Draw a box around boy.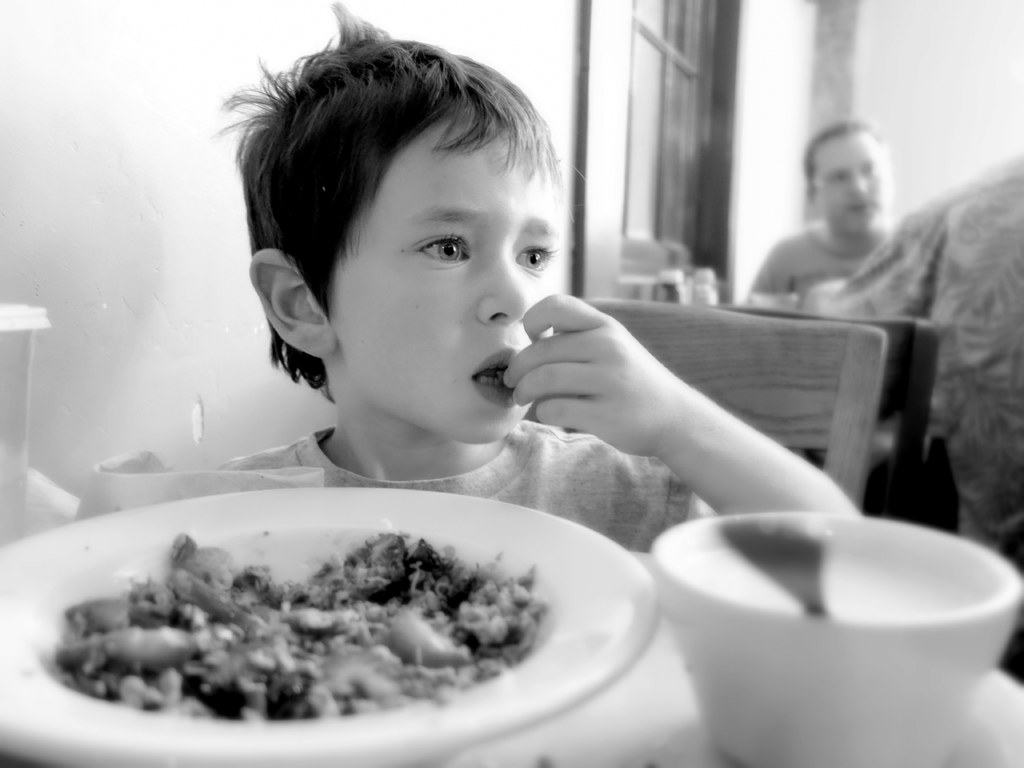
<region>205, 8, 852, 547</region>.
